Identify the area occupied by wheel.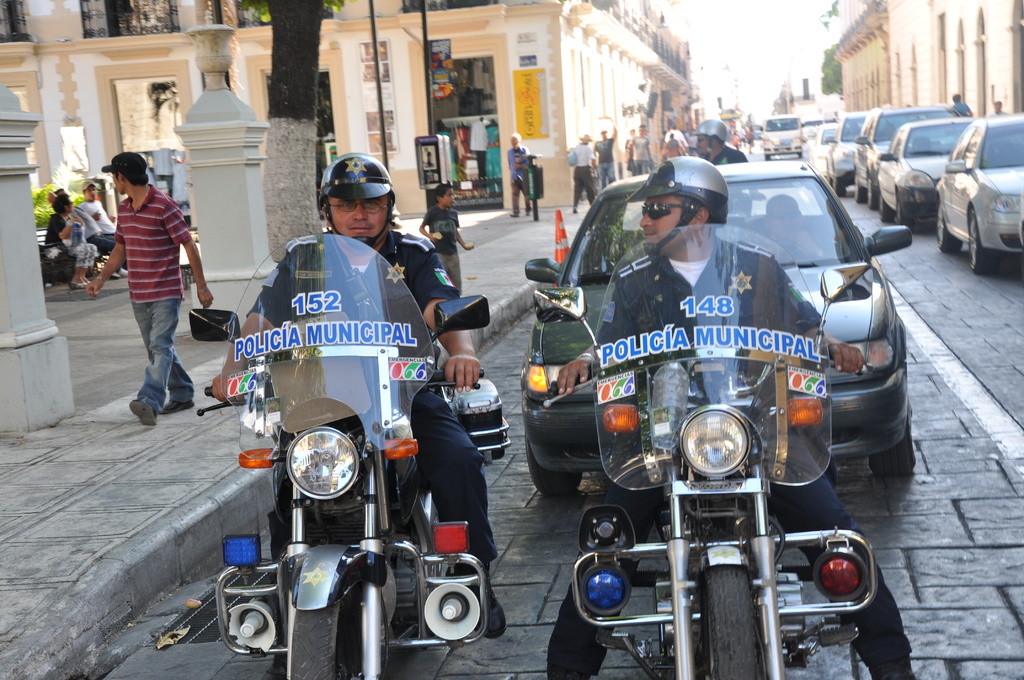
Area: Rect(856, 172, 870, 202).
